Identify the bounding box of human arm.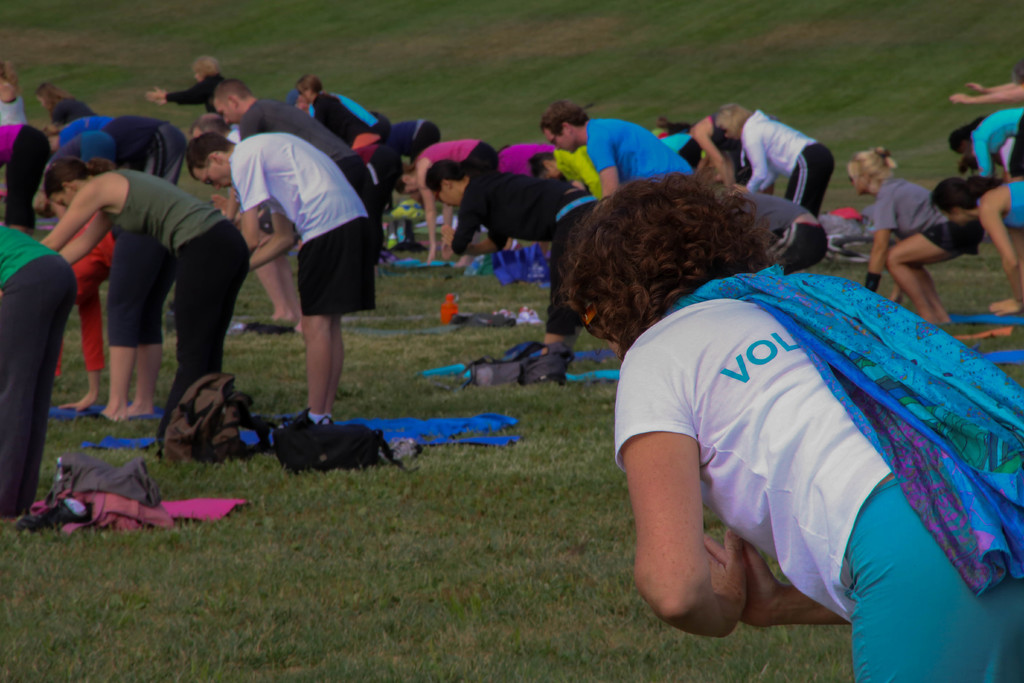
crop(56, 215, 118, 263).
